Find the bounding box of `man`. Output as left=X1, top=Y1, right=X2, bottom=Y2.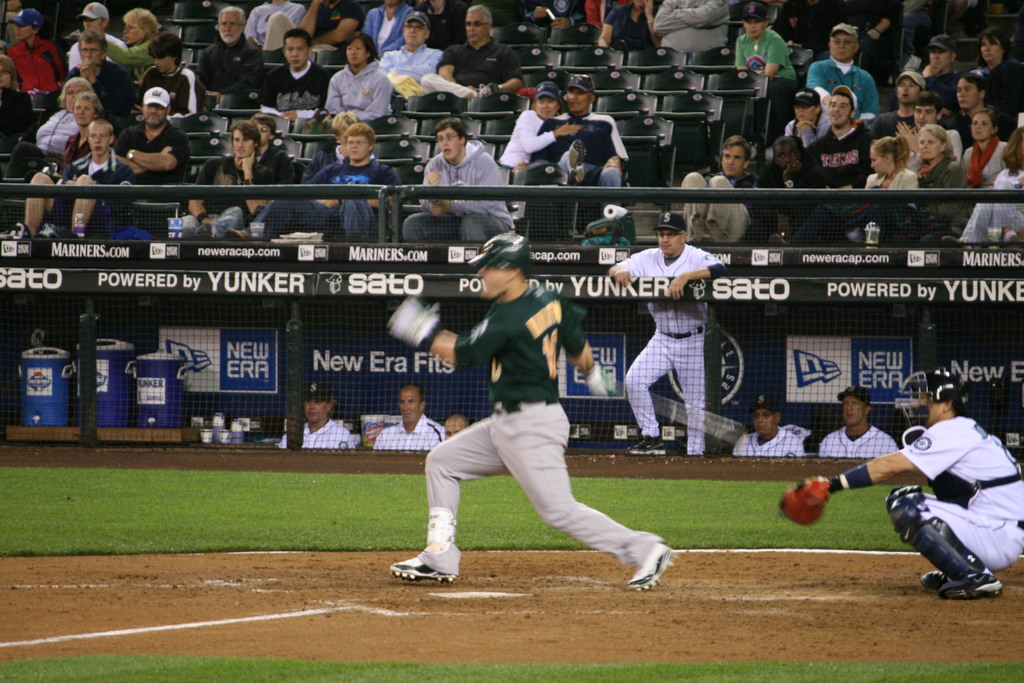
left=369, top=384, right=444, bottom=454.
